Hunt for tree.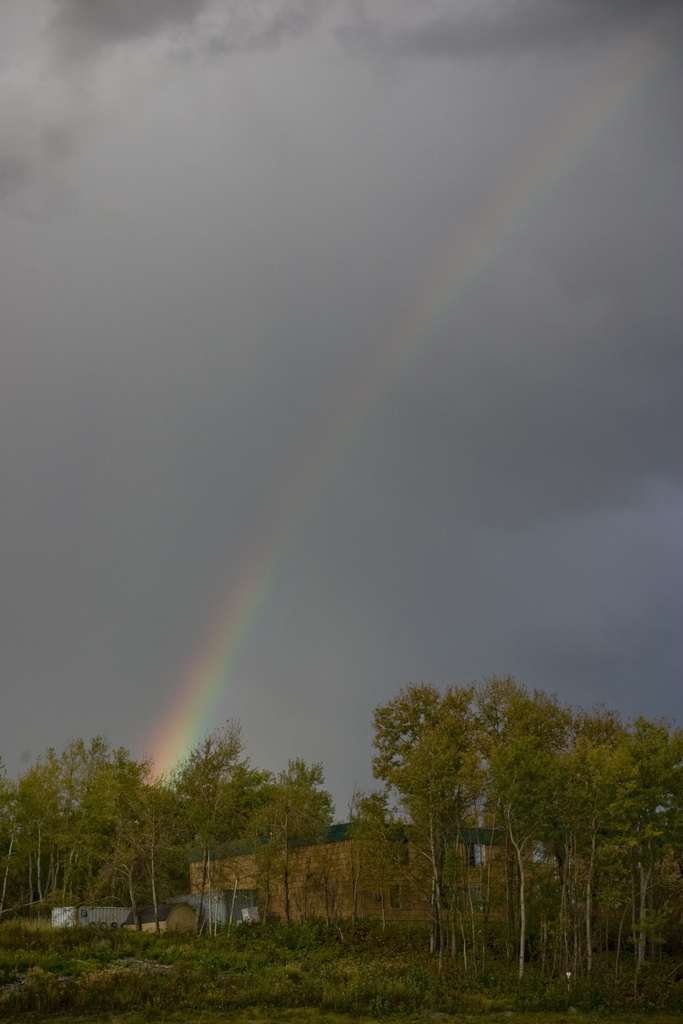
Hunted down at {"x1": 359, "y1": 678, "x2": 491, "y2": 974}.
